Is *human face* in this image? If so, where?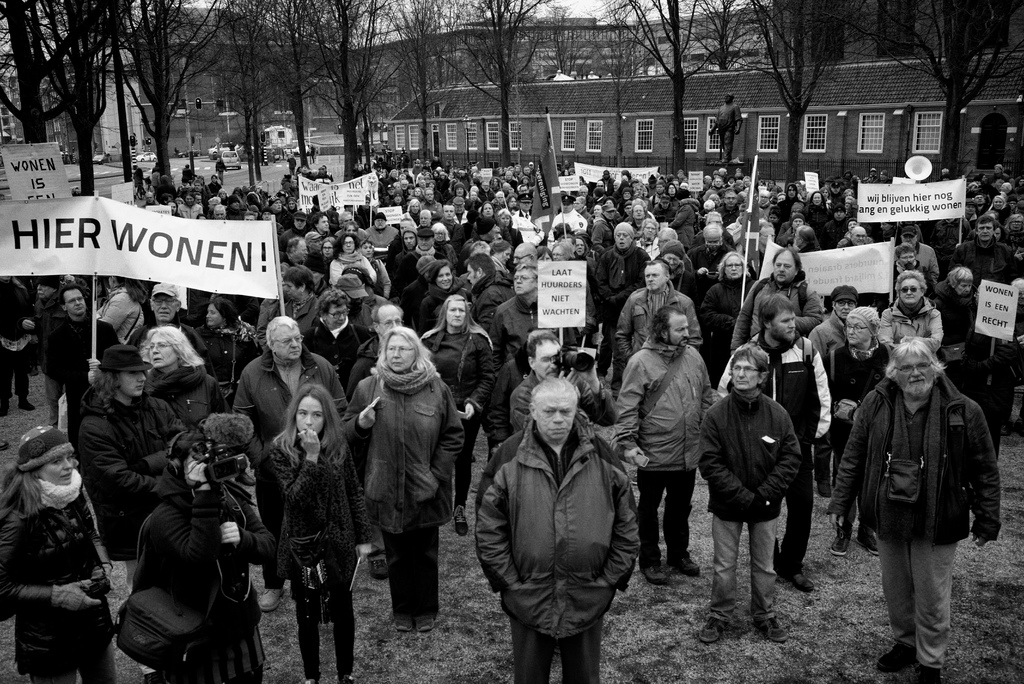
Yes, at (604, 172, 606, 178).
